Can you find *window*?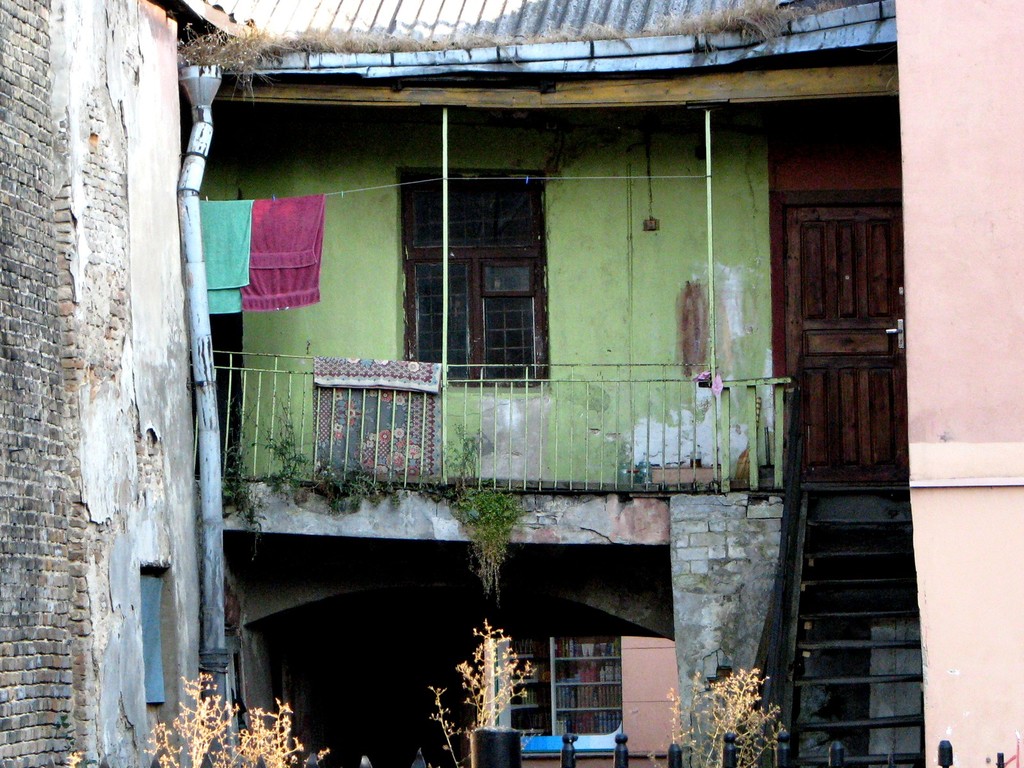
Yes, bounding box: <box>427,171,557,390</box>.
